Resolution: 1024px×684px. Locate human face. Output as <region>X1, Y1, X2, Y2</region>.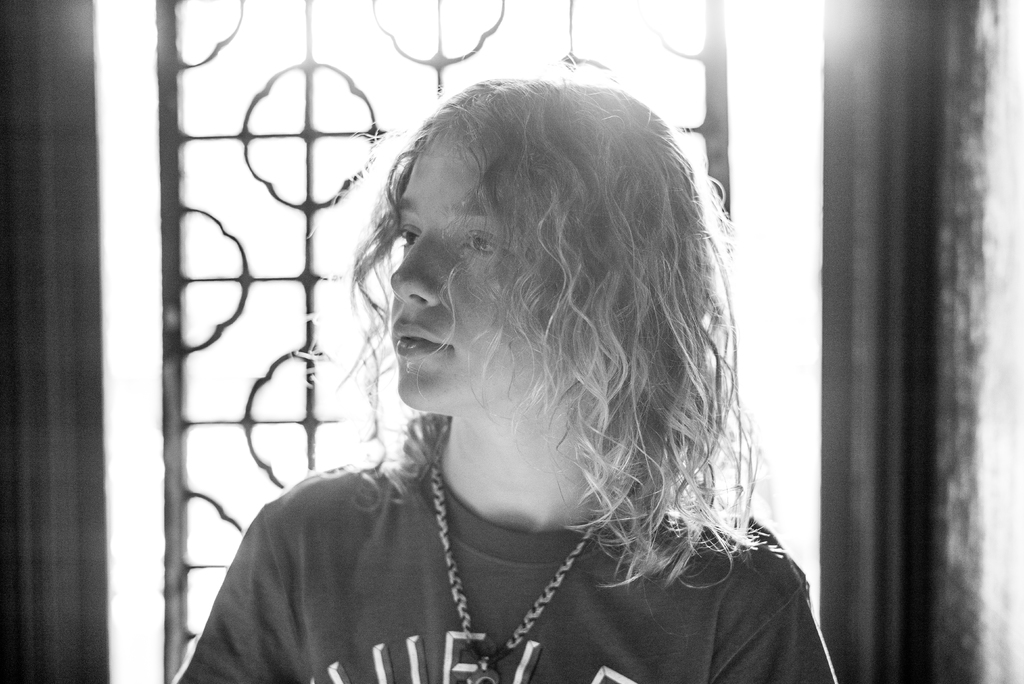
<region>386, 137, 537, 409</region>.
